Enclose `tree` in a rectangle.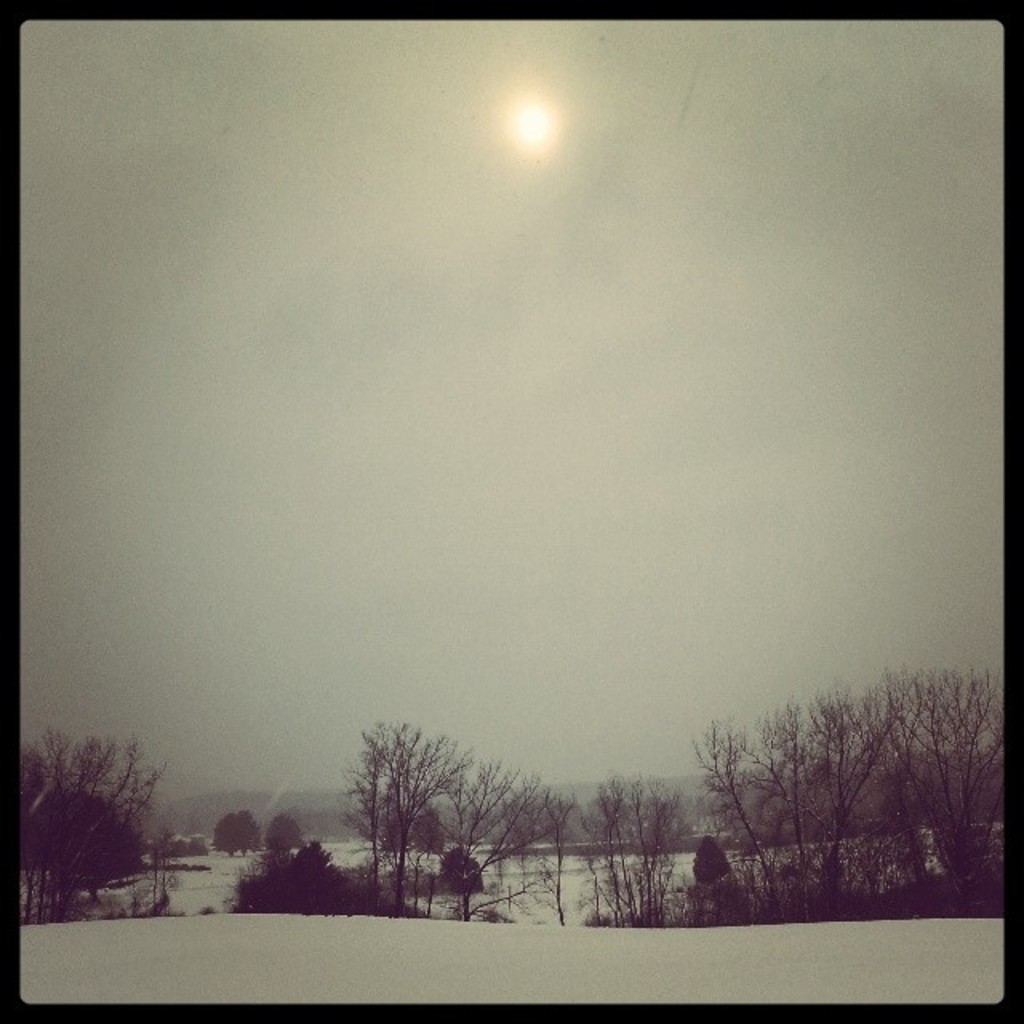
<box>229,840,339,915</box>.
